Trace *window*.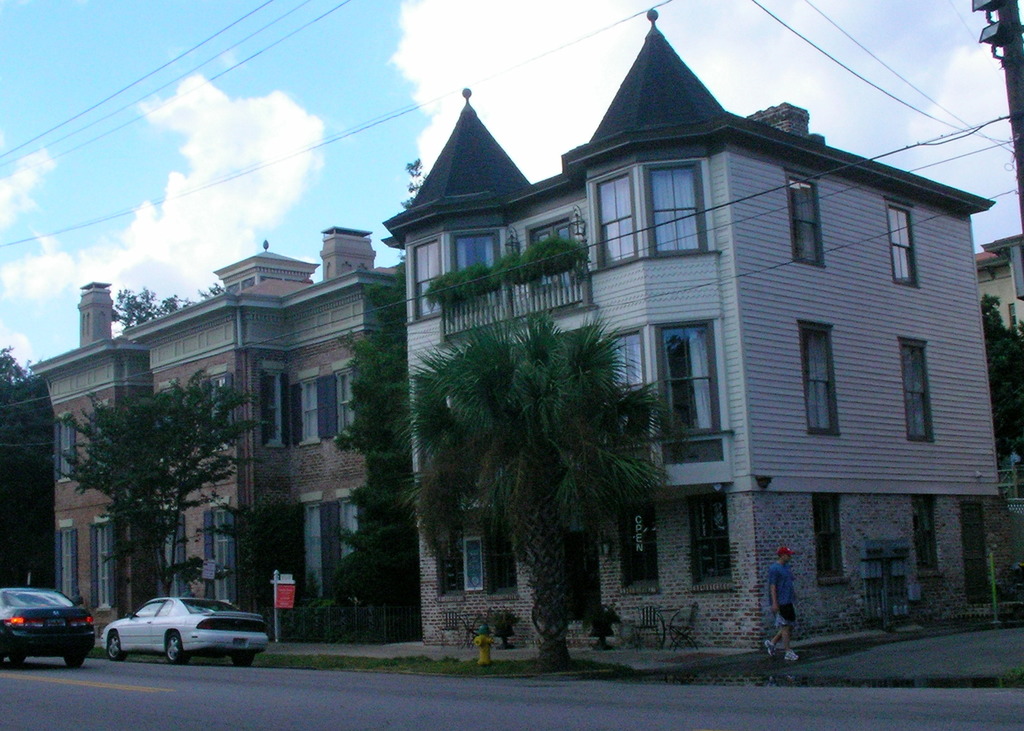
Traced to 692,492,724,593.
